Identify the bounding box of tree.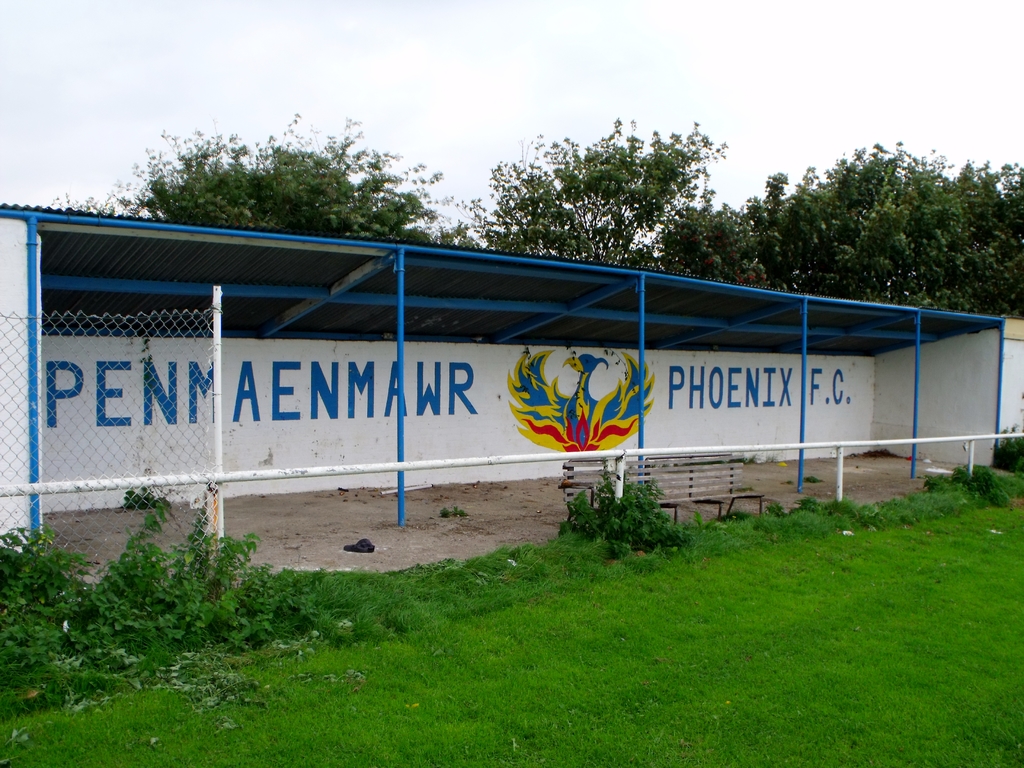
l=461, t=113, r=733, b=273.
